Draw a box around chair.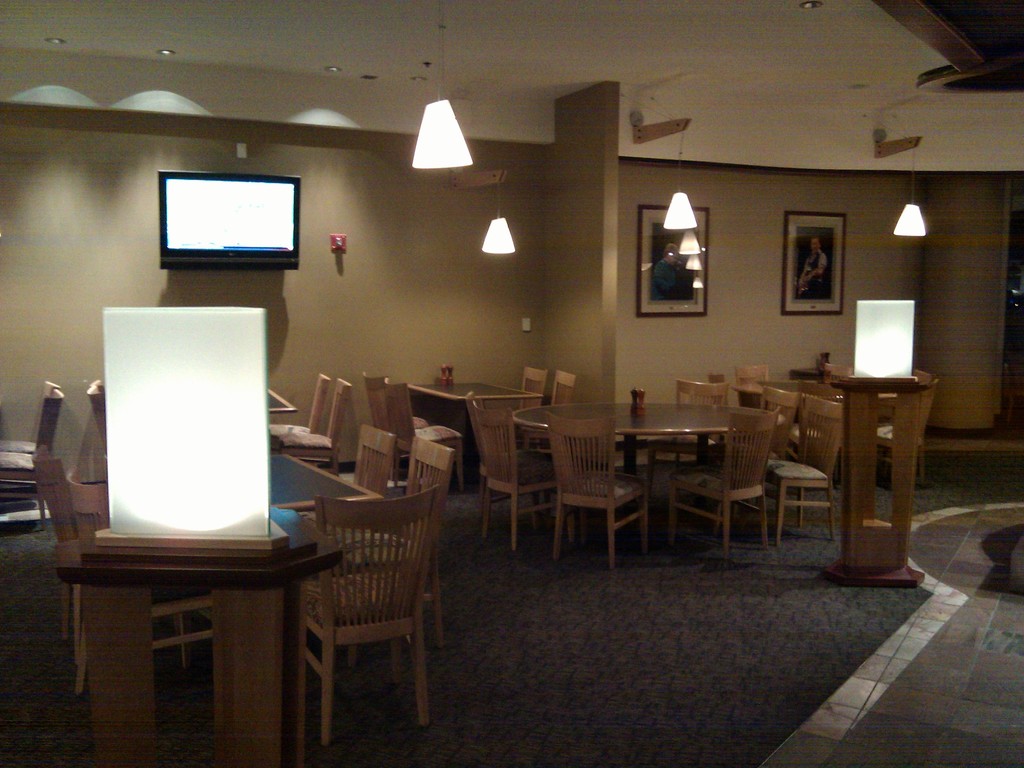
(742,394,845,540).
